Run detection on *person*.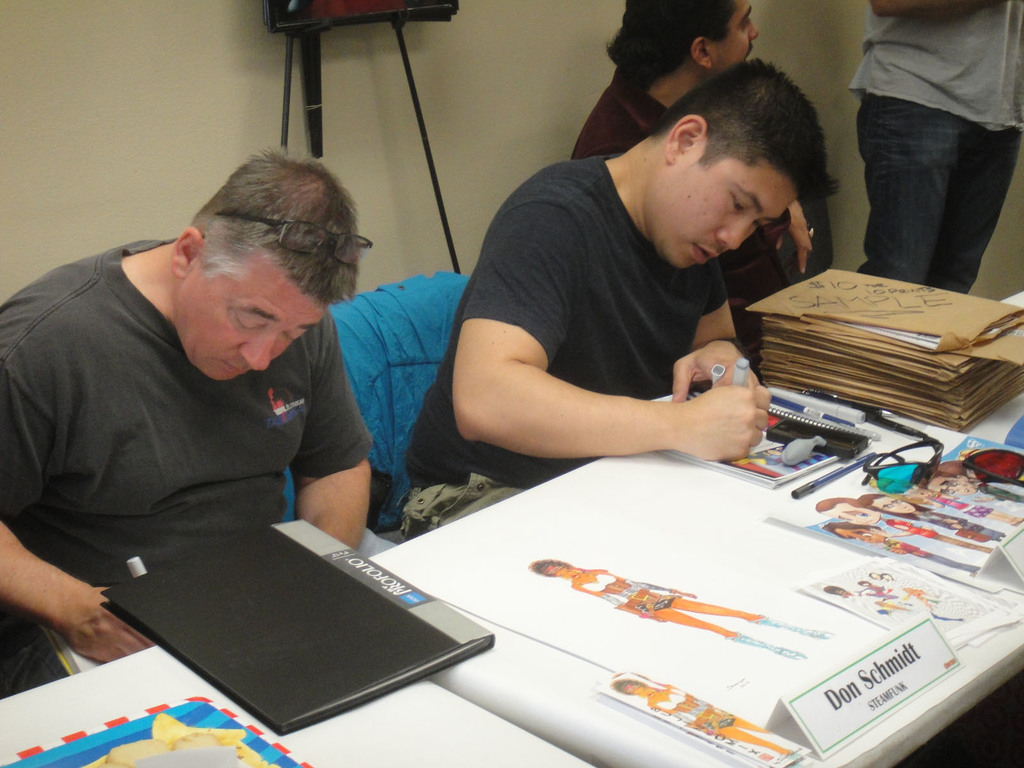
Result: left=926, top=470, right=1023, bottom=499.
